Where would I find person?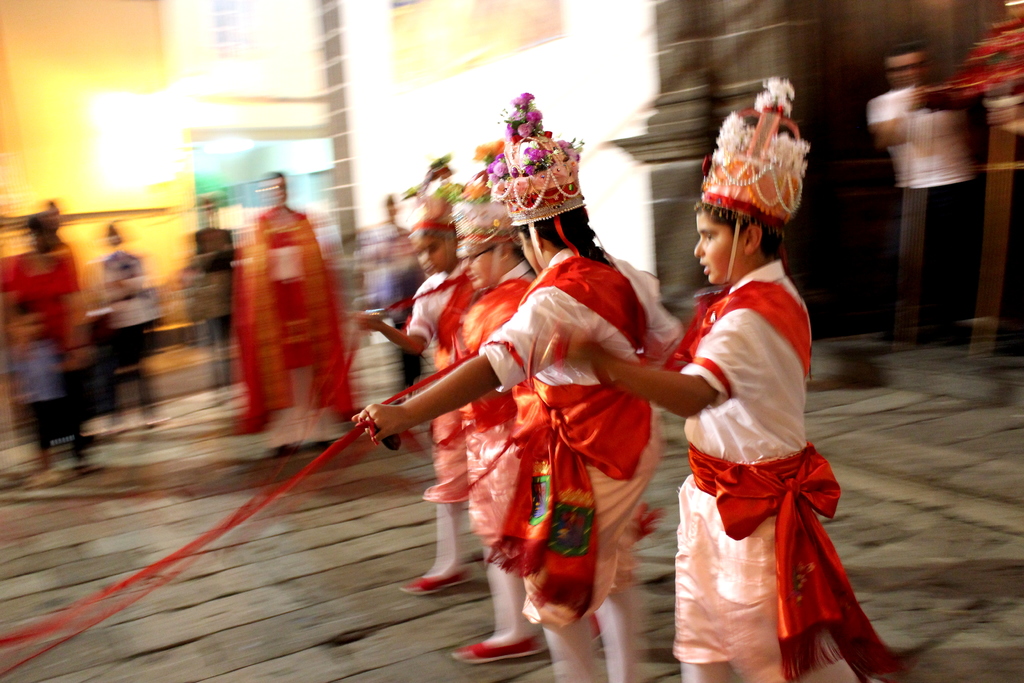
At 191/210/244/409.
